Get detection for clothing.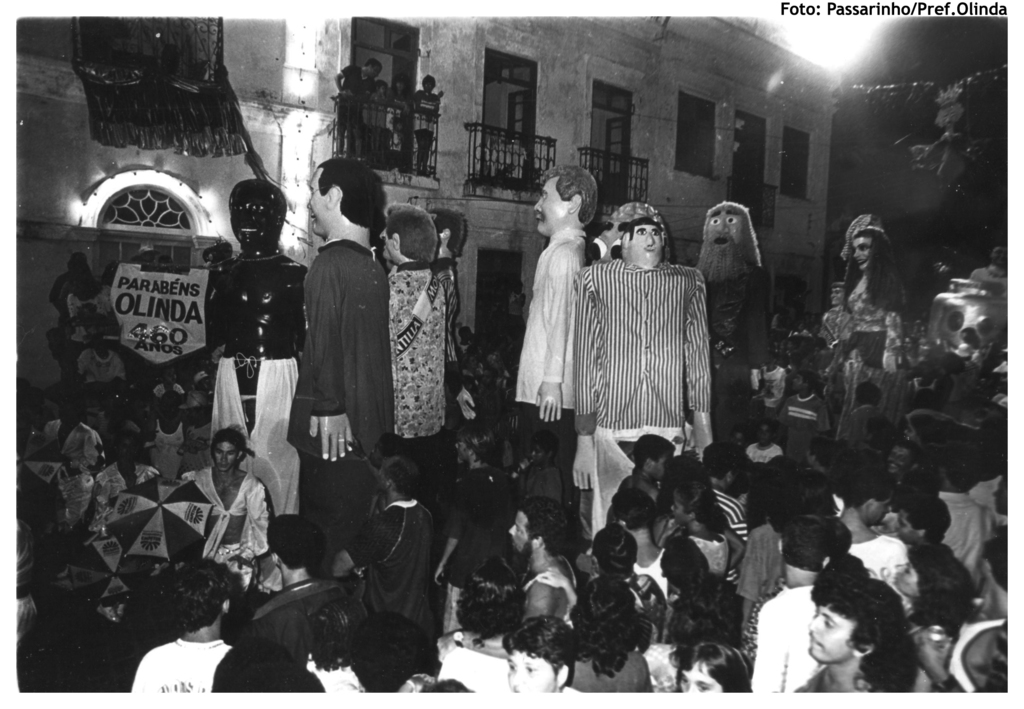
Detection: 853/527/916/599.
